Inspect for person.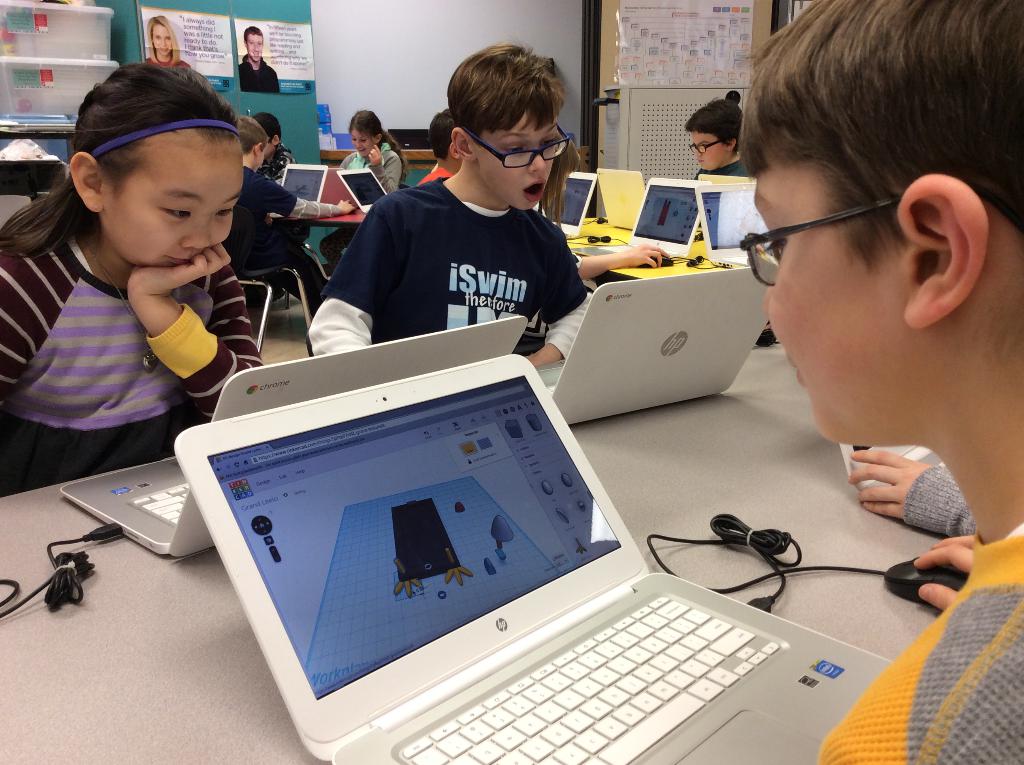
Inspection: box(301, 70, 609, 374).
